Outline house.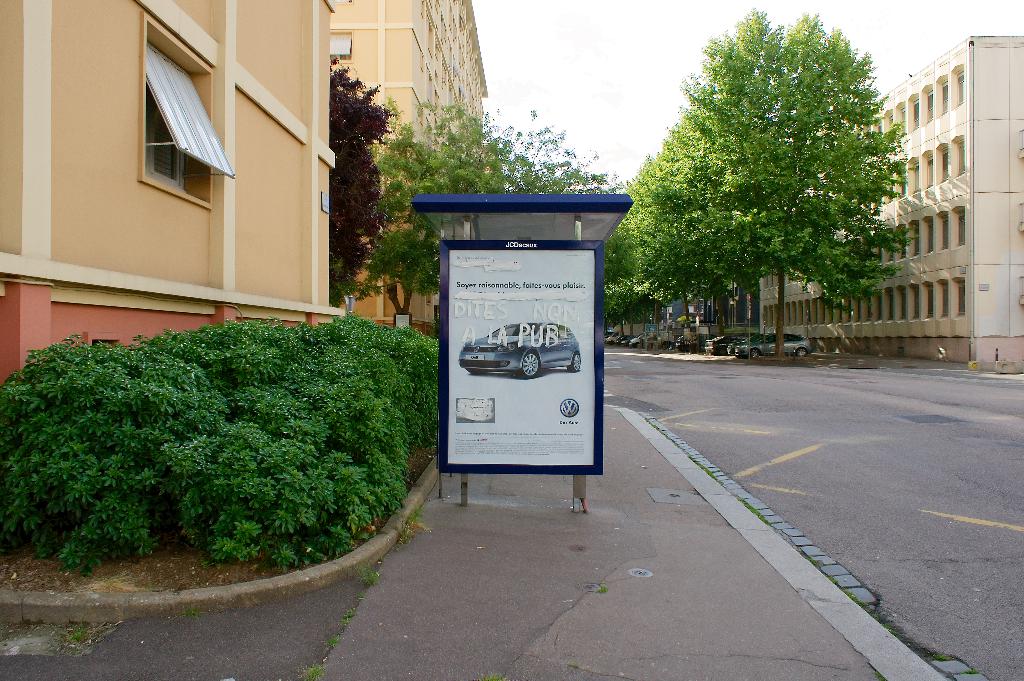
Outline: [330, 0, 488, 334].
